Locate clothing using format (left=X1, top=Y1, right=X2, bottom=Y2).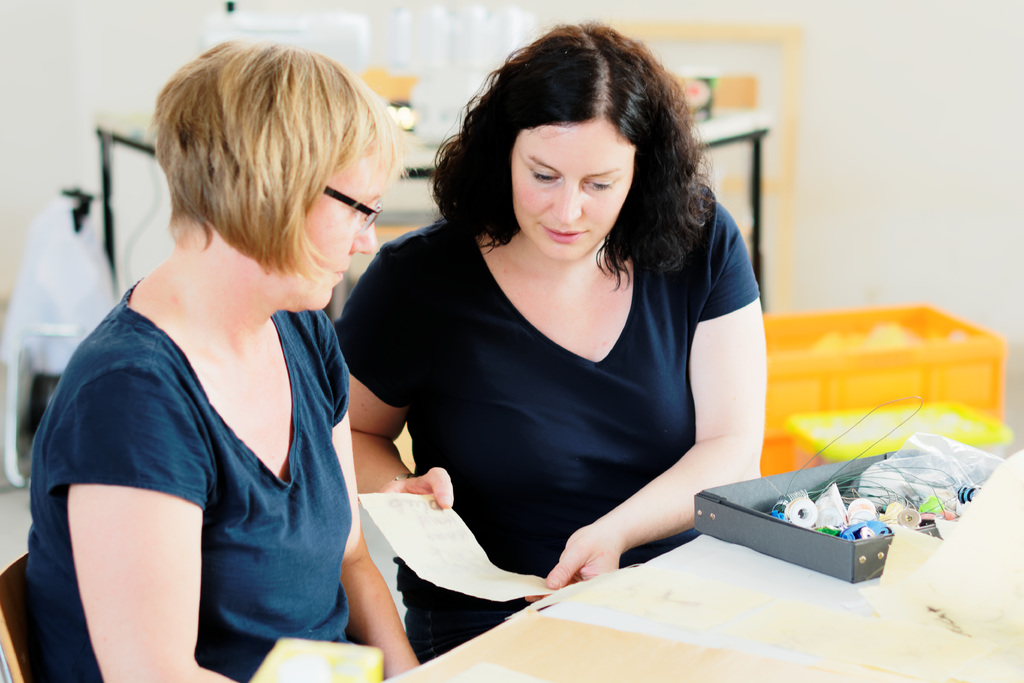
(left=26, top=274, right=354, bottom=682).
